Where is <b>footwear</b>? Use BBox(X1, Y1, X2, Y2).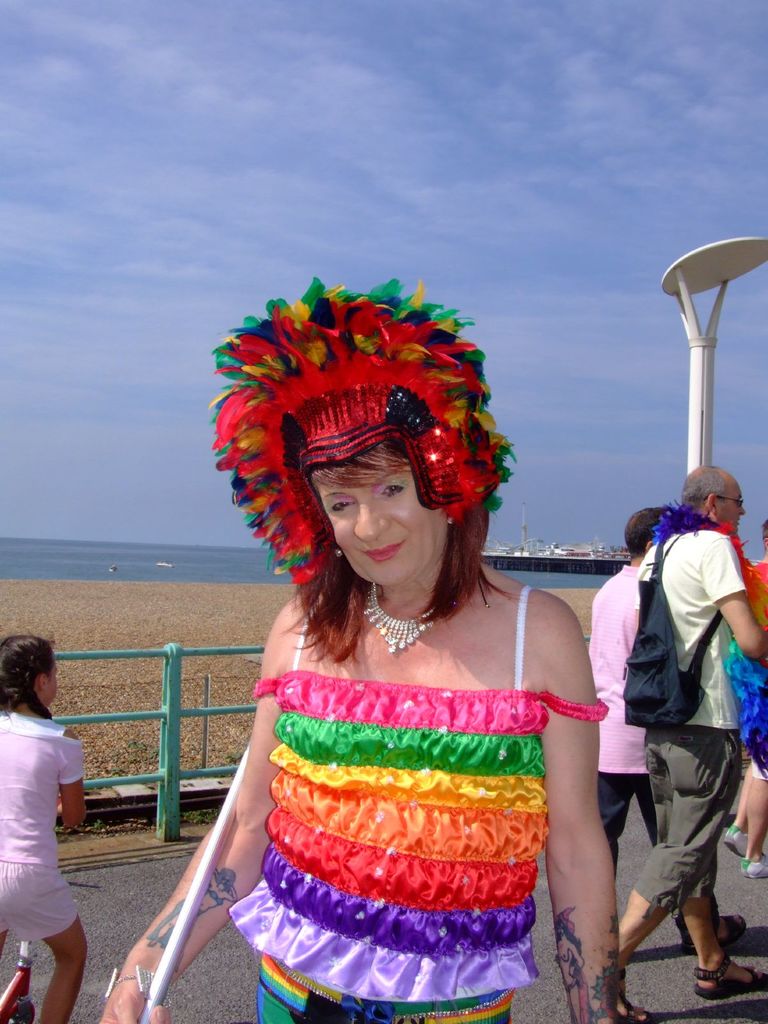
BBox(723, 826, 751, 861).
